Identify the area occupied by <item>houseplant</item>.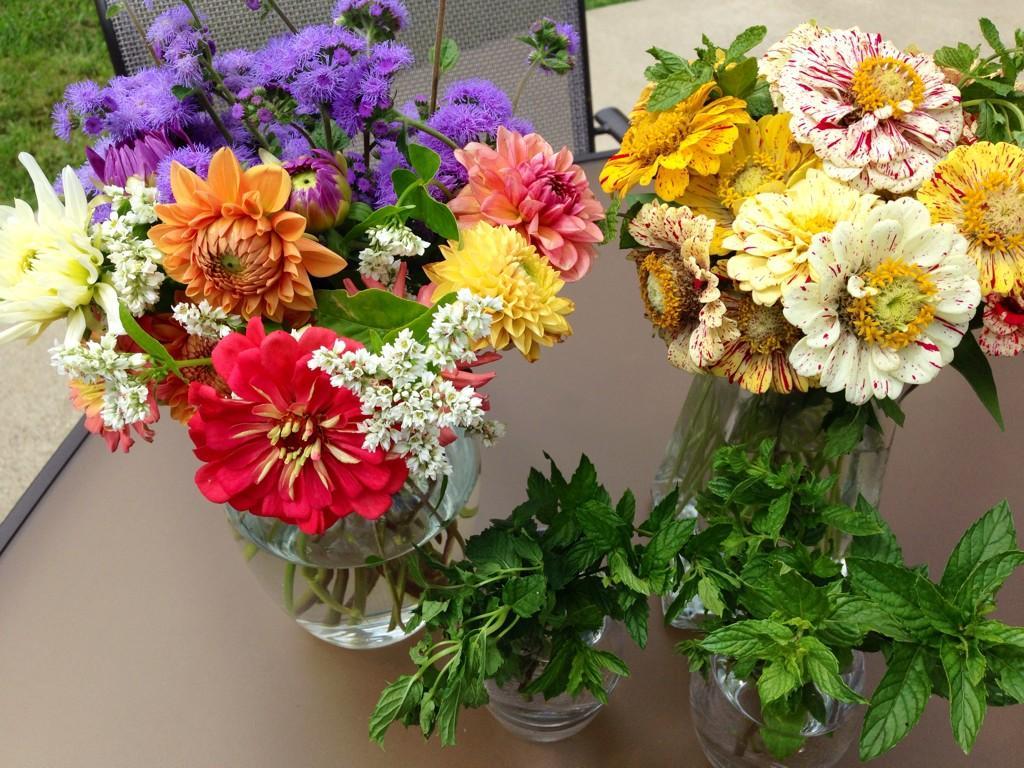
Area: (x1=0, y1=0, x2=621, y2=654).
